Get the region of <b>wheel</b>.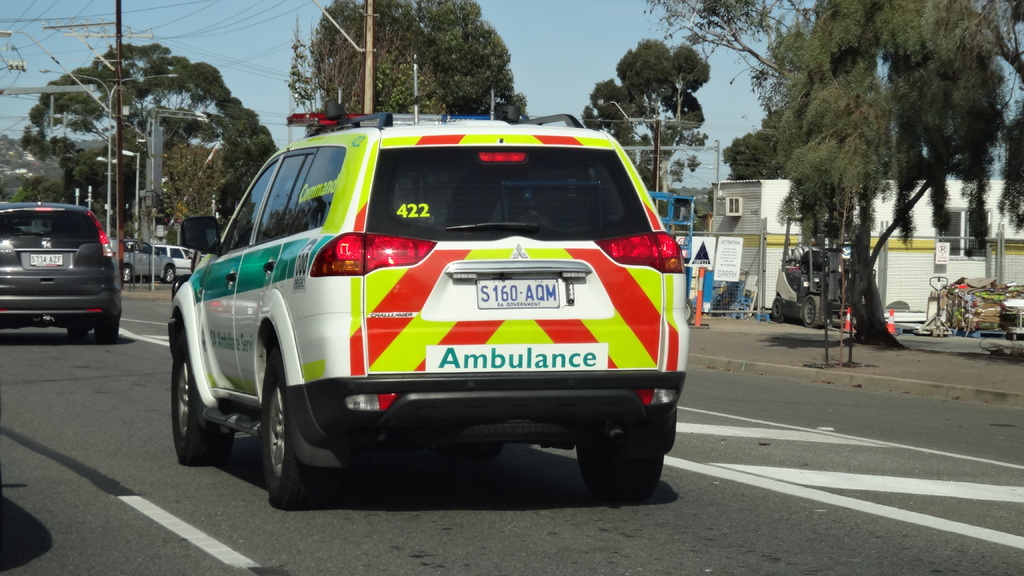
region(577, 416, 664, 499).
